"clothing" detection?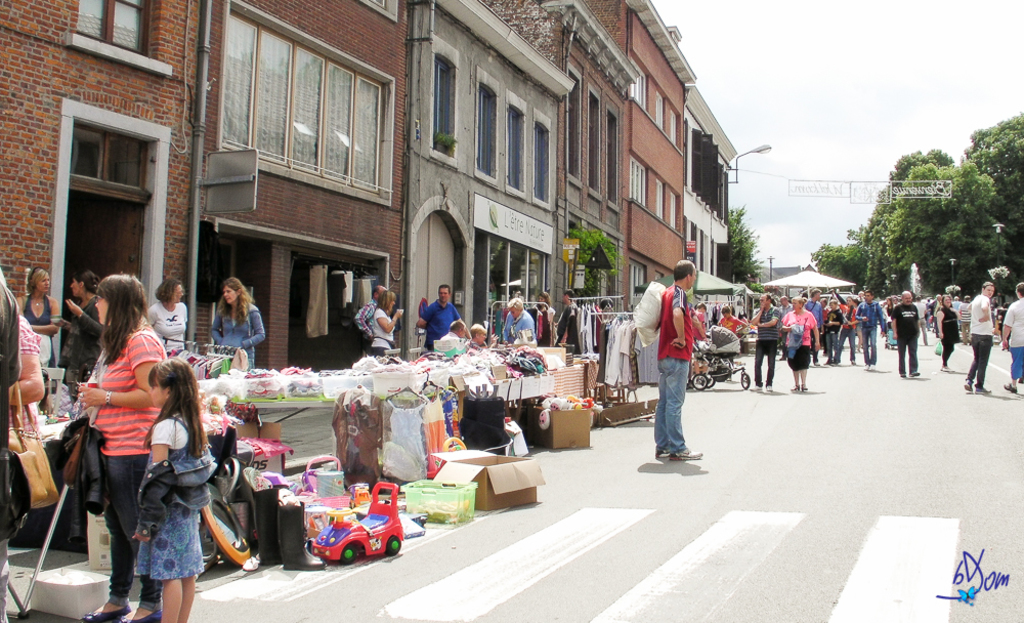
(x1=890, y1=304, x2=920, y2=338)
